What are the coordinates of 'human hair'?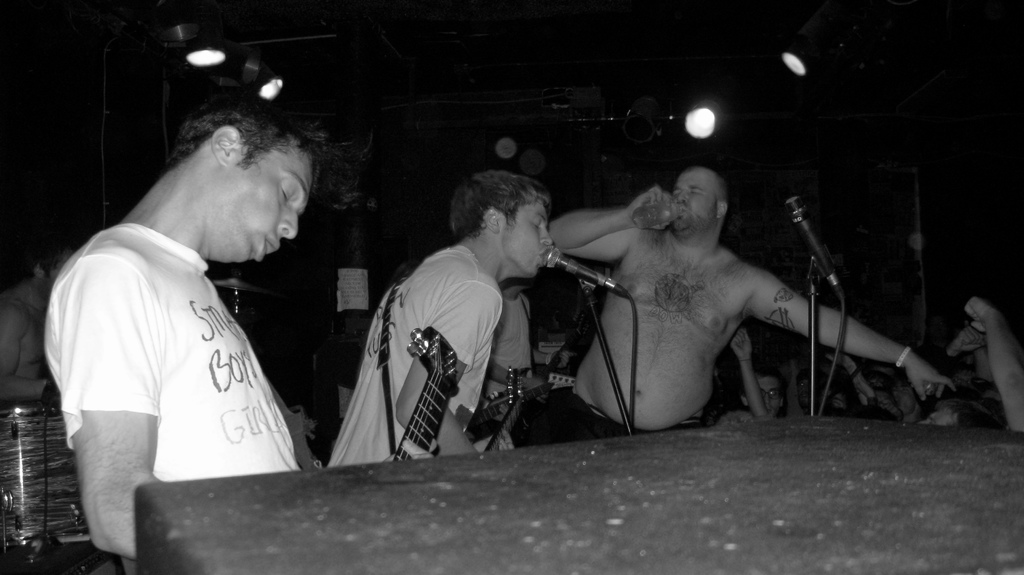
[447,171,559,260].
